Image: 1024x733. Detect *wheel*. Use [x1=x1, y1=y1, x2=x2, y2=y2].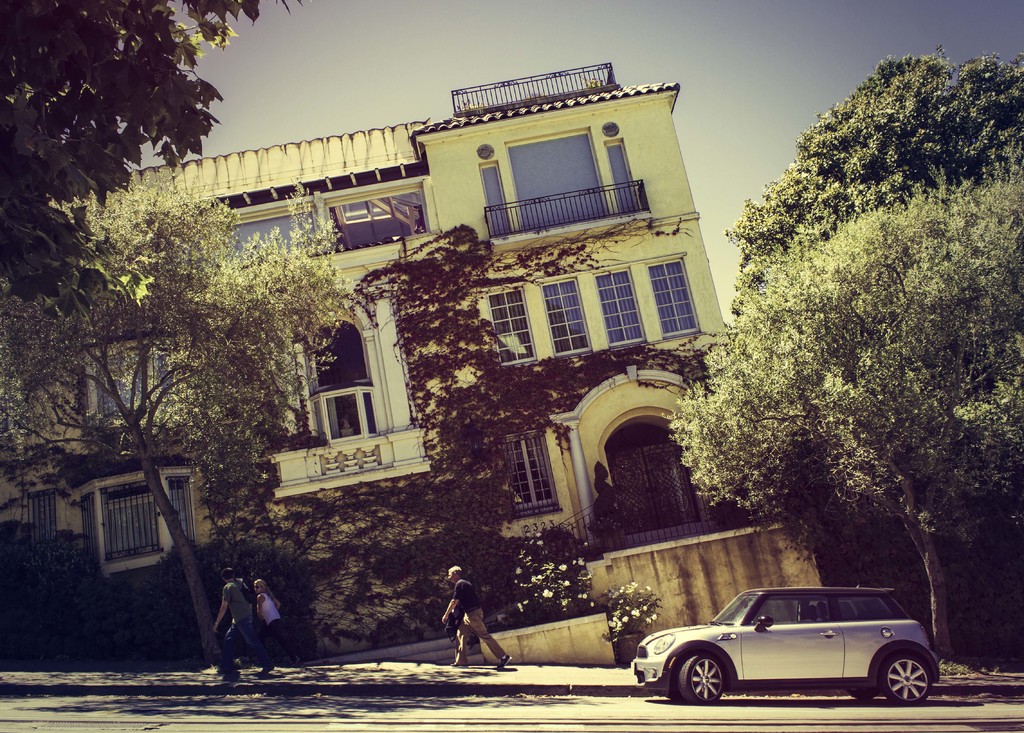
[x1=669, y1=687, x2=680, y2=702].
